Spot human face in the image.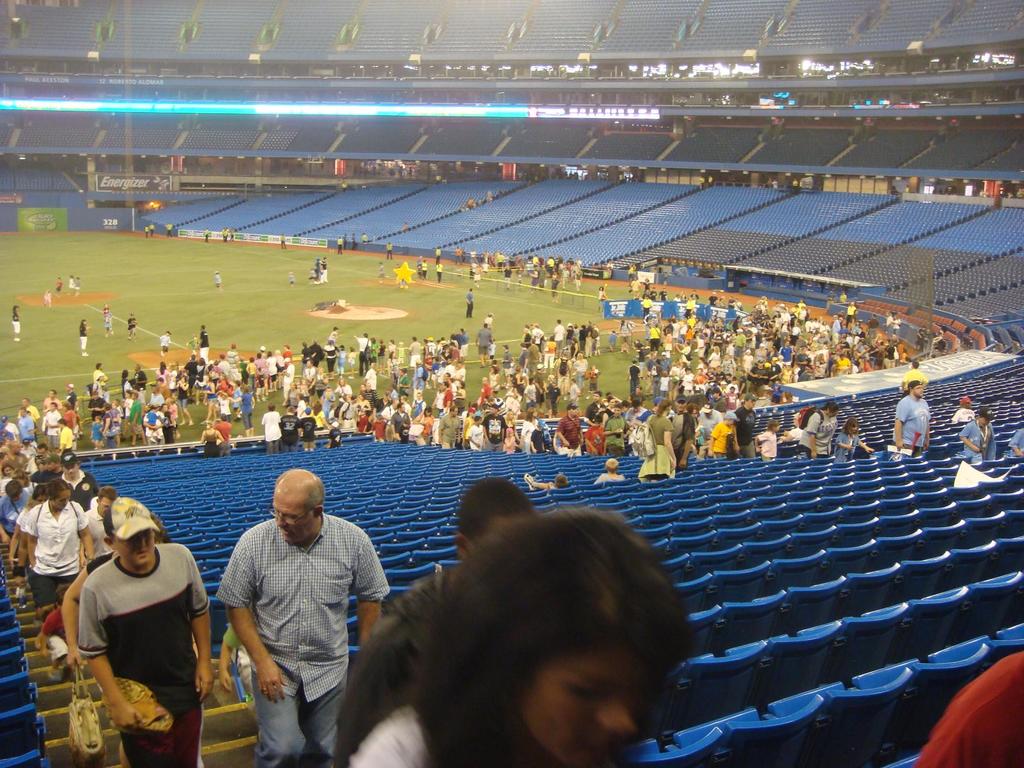
human face found at box(51, 462, 54, 471).
